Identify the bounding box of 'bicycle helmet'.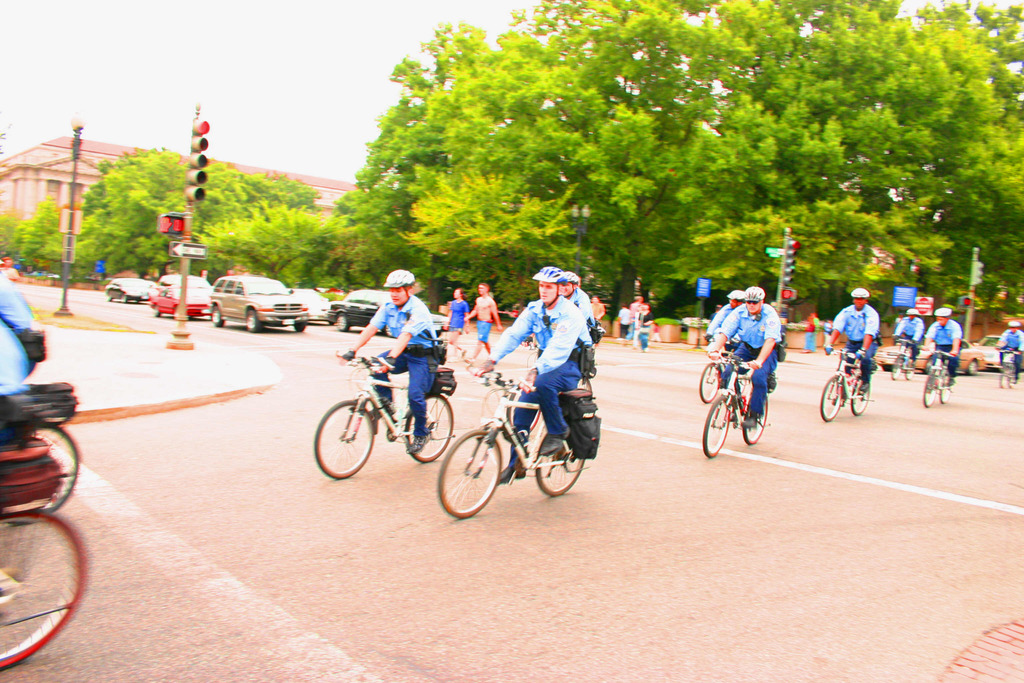
l=530, t=264, r=554, b=281.
